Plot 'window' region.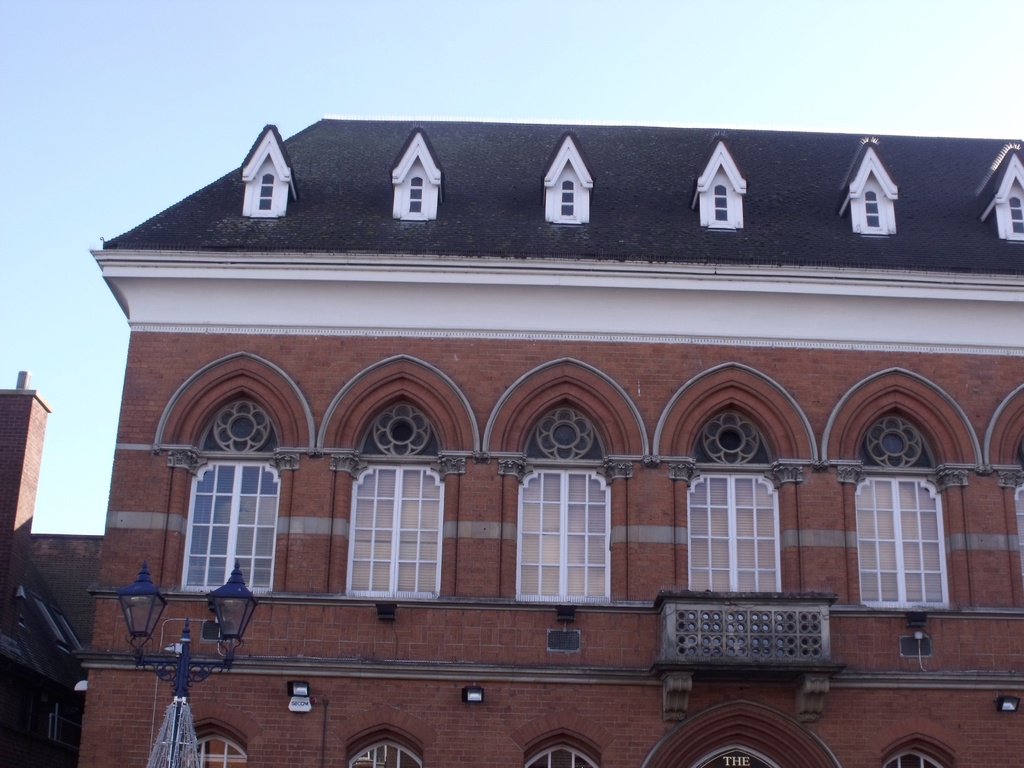
Plotted at {"left": 530, "top": 746, "right": 598, "bottom": 767}.
